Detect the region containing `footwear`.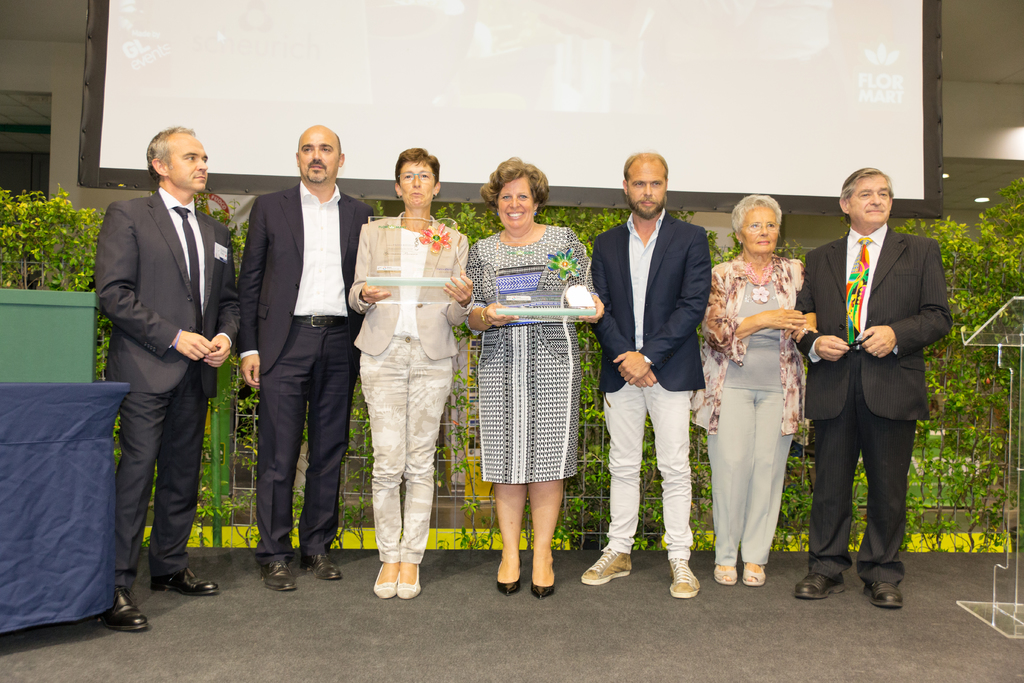
(x1=531, y1=569, x2=556, y2=599).
